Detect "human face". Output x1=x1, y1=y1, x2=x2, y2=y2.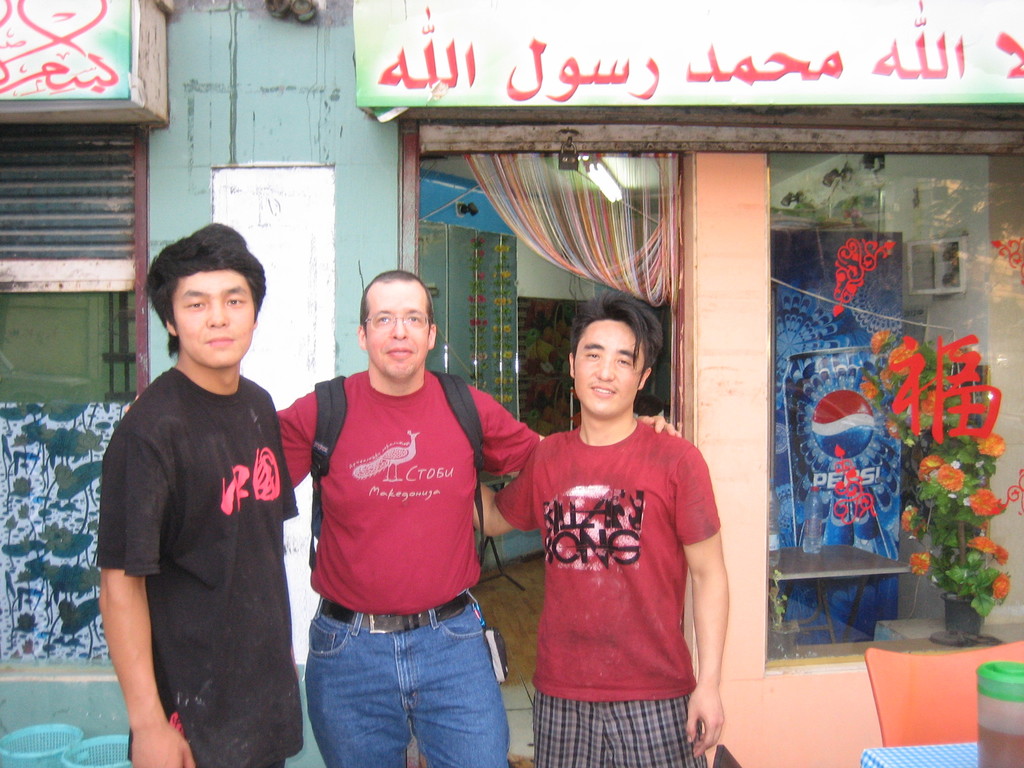
x1=572, y1=321, x2=642, y2=419.
